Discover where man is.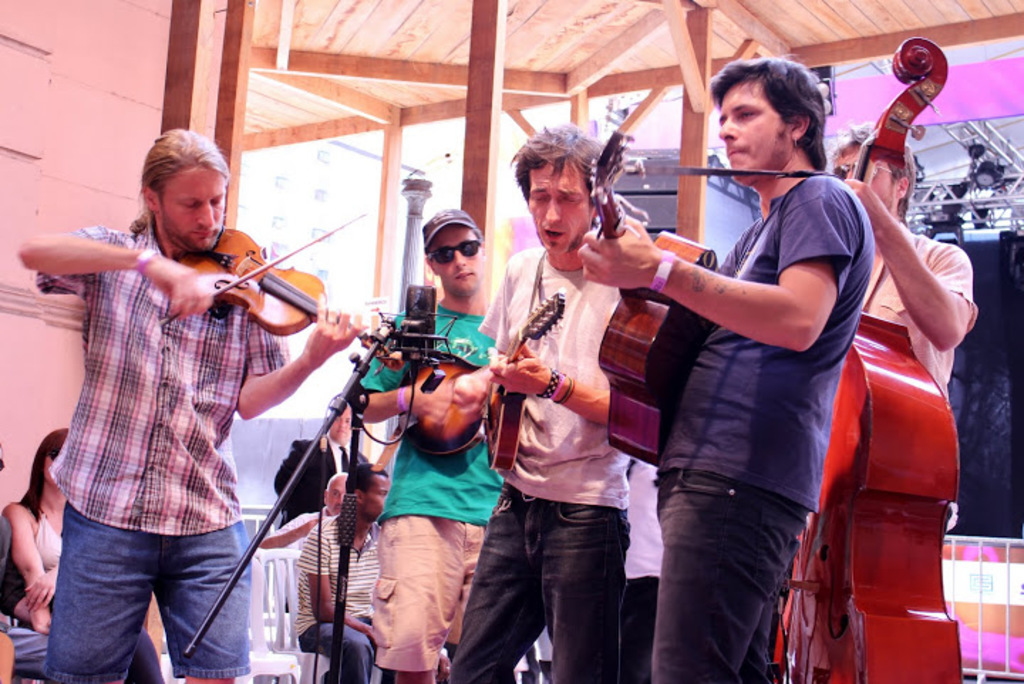
Discovered at Rect(17, 127, 368, 683).
